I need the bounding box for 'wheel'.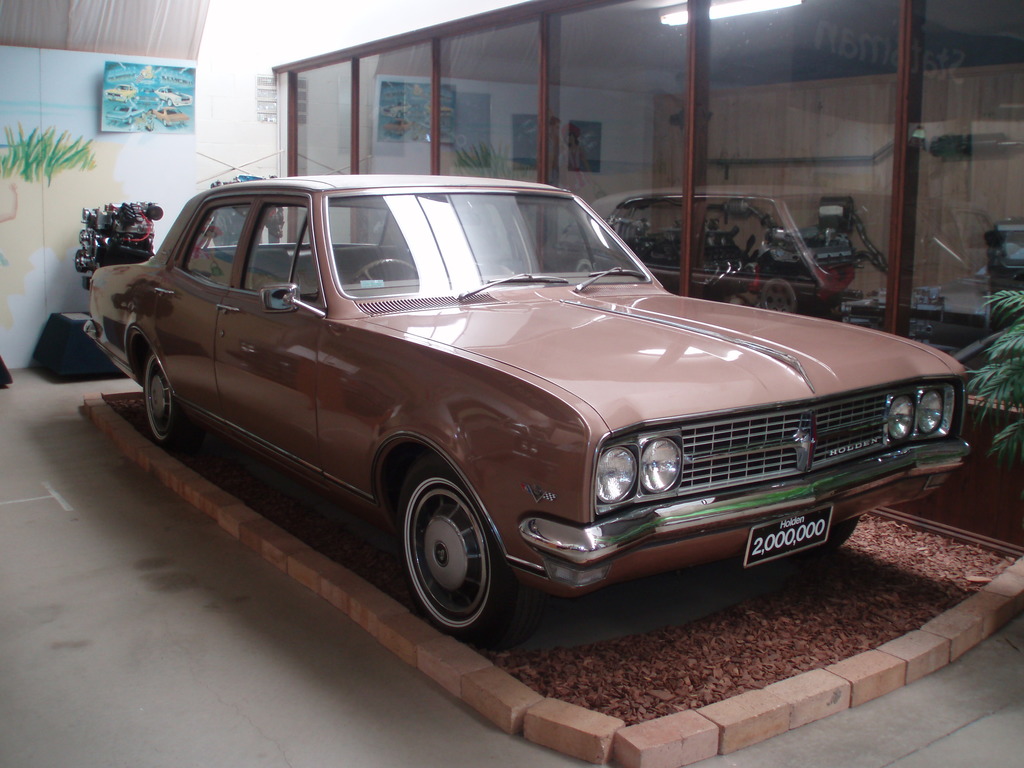
Here it is: {"left": 831, "top": 516, "right": 860, "bottom": 549}.
